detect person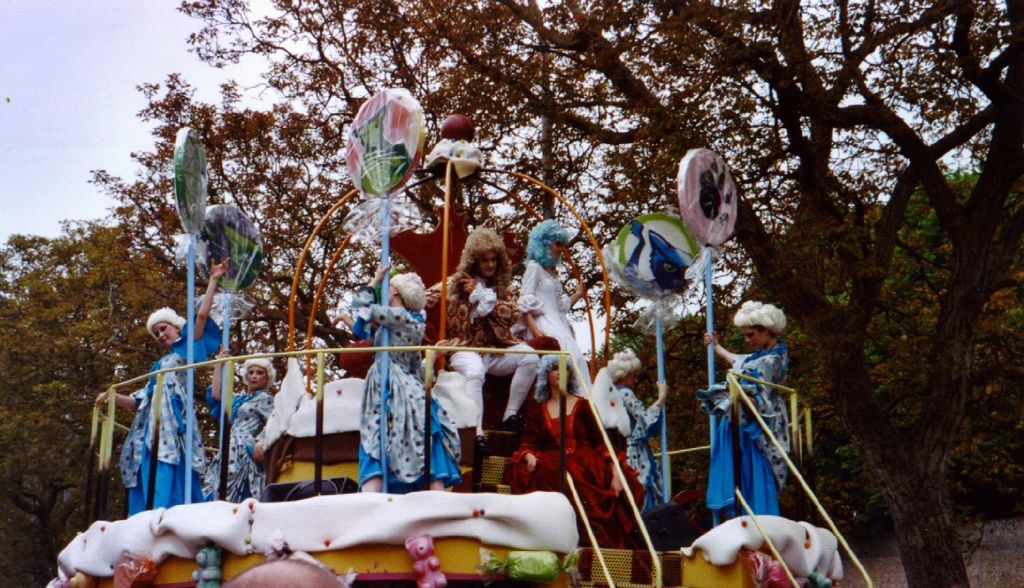
select_region(598, 343, 672, 509)
